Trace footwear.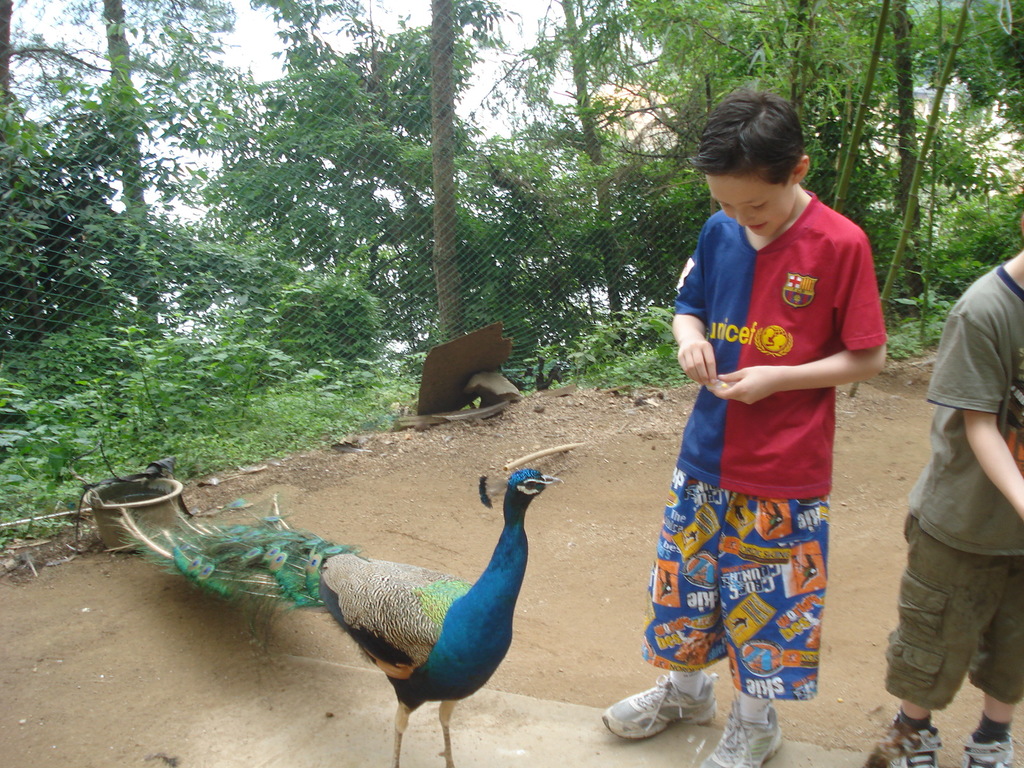
Traced to select_region(957, 730, 1014, 767).
